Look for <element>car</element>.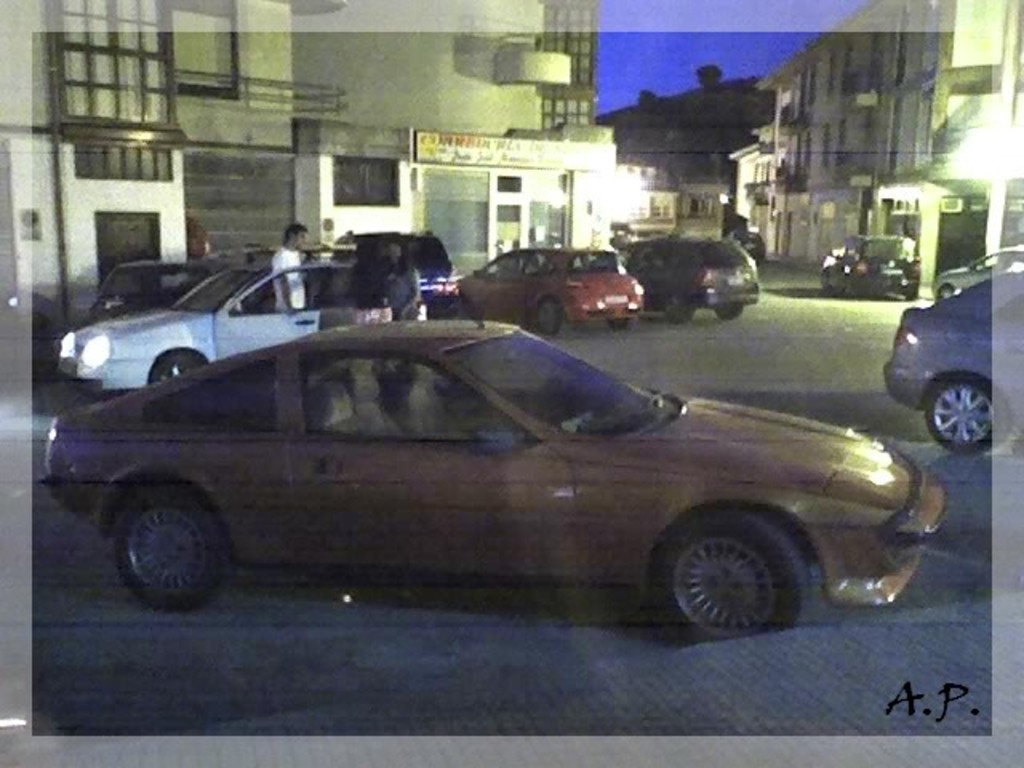
Found: (left=933, top=243, right=1022, bottom=302).
